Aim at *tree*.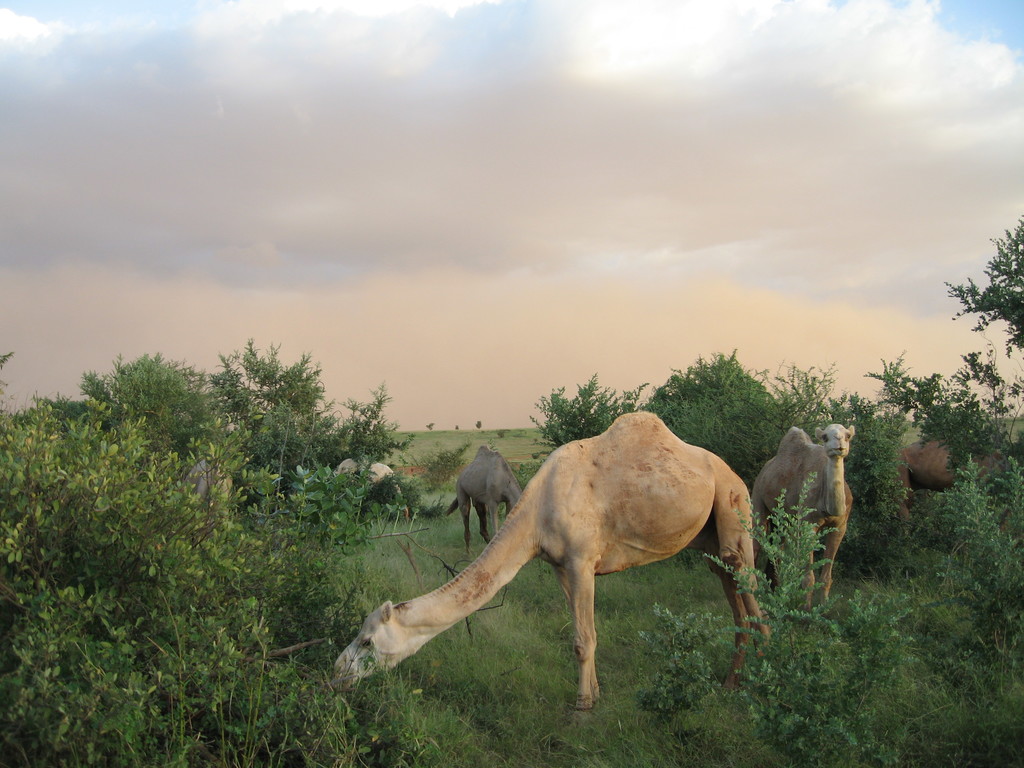
Aimed at box(531, 367, 650, 463).
